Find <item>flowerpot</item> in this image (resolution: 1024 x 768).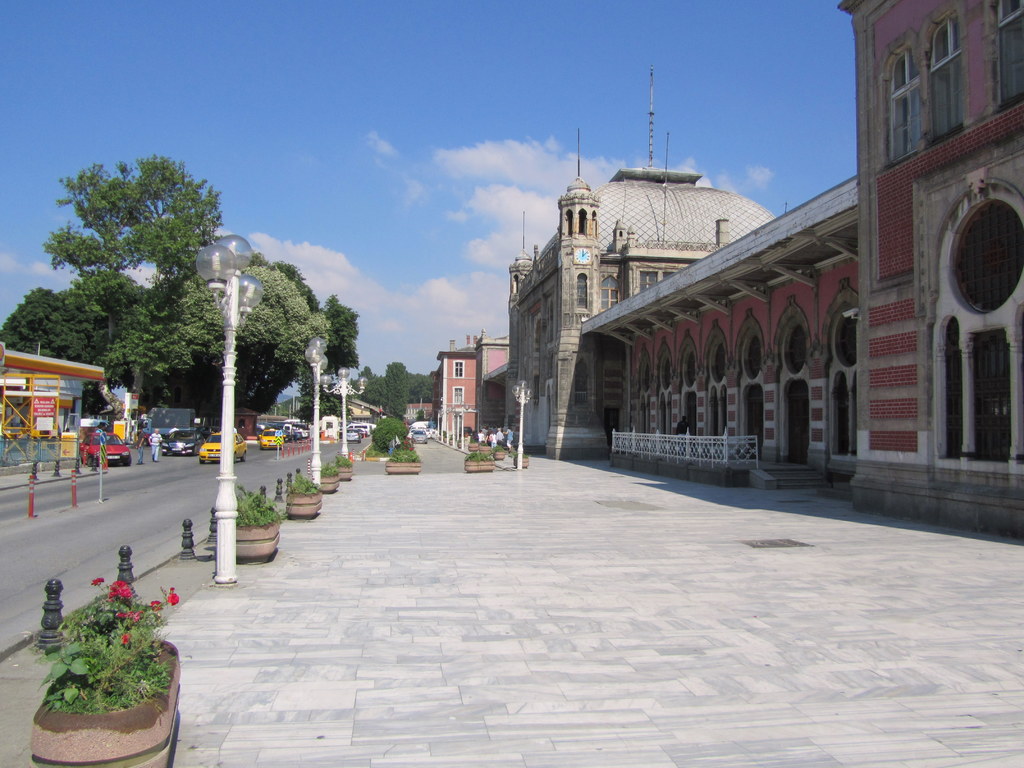
(x1=26, y1=640, x2=184, y2=767).
